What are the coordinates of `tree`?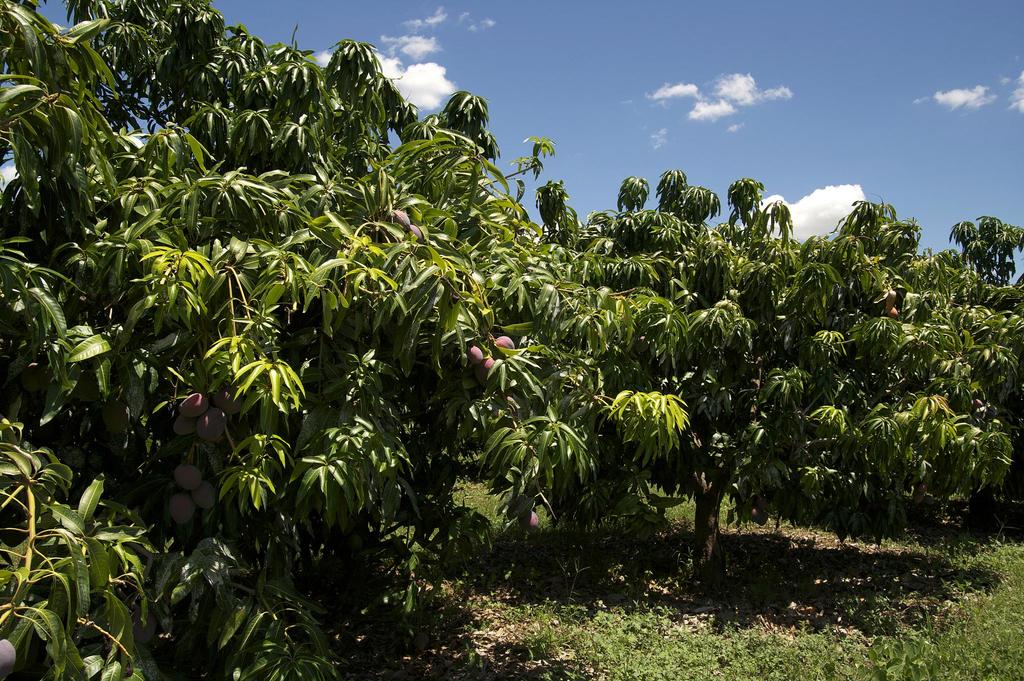
[x1=539, y1=167, x2=1023, y2=570].
